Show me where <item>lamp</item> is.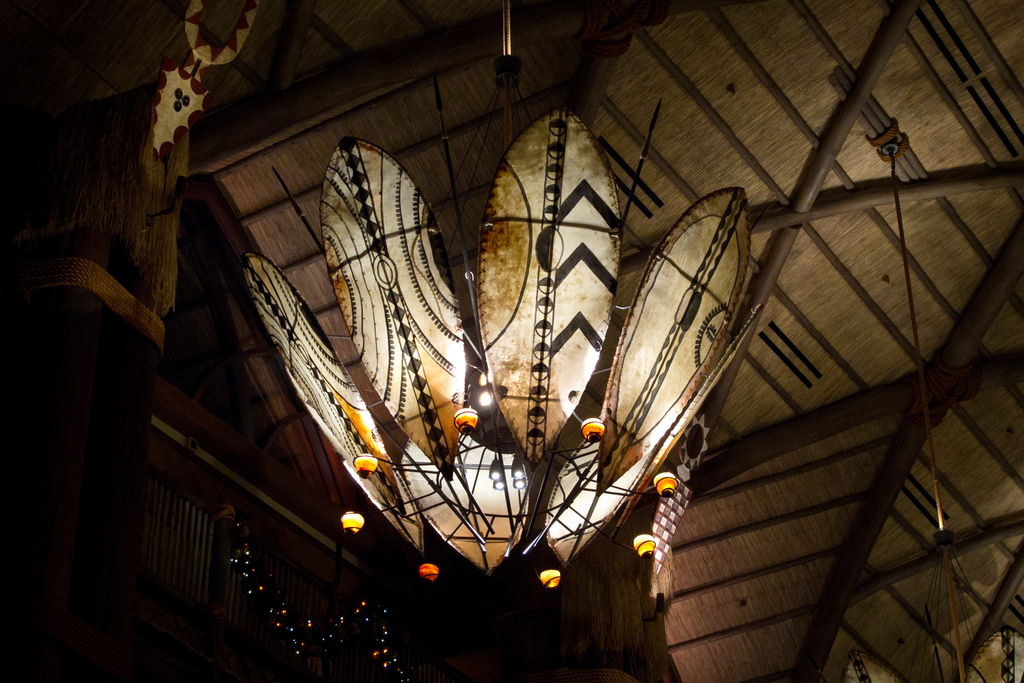
<item>lamp</item> is at 842,142,1023,682.
